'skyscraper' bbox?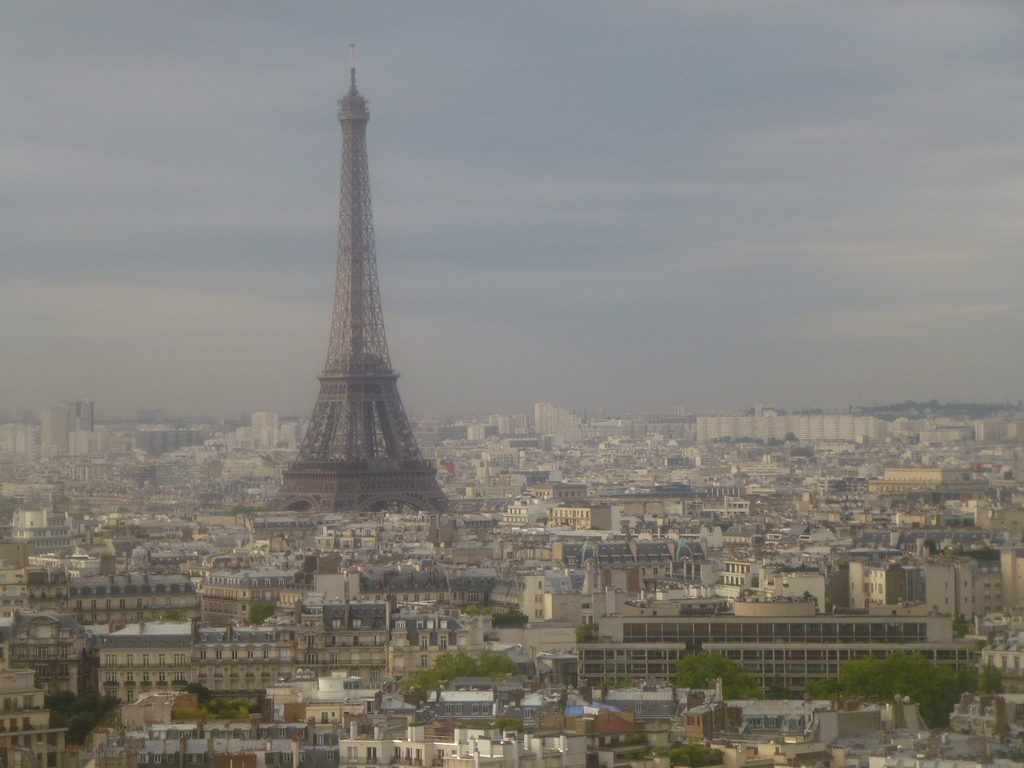
{"left": 757, "top": 405, "right": 778, "bottom": 417}
